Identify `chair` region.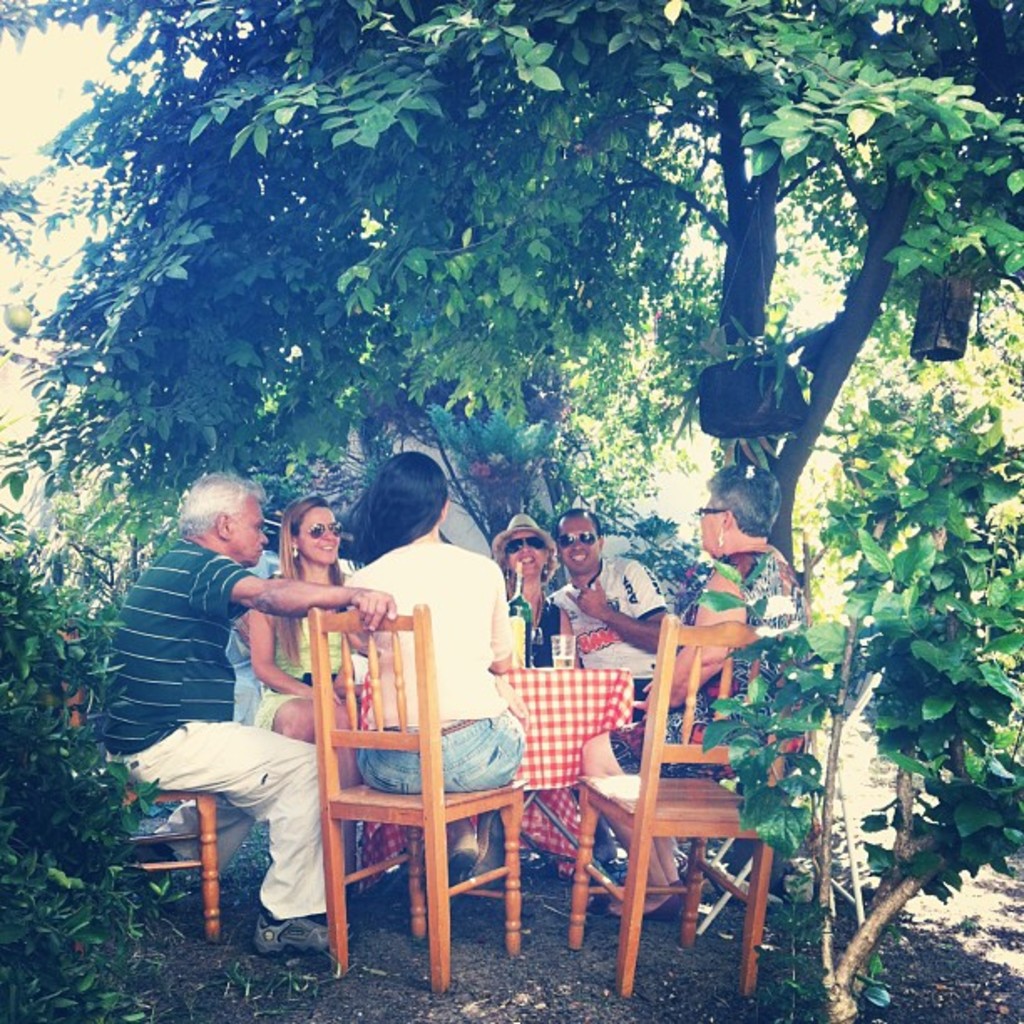
Region: detection(569, 611, 791, 1004).
